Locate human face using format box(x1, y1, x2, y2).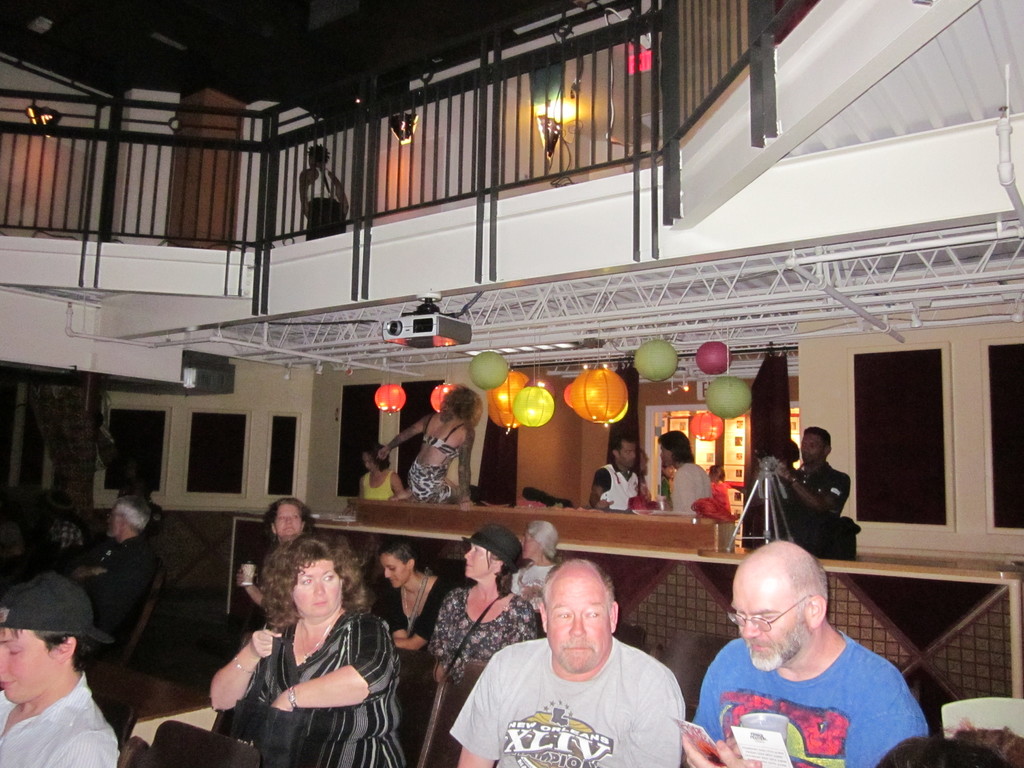
box(730, 544, 795, 671).
